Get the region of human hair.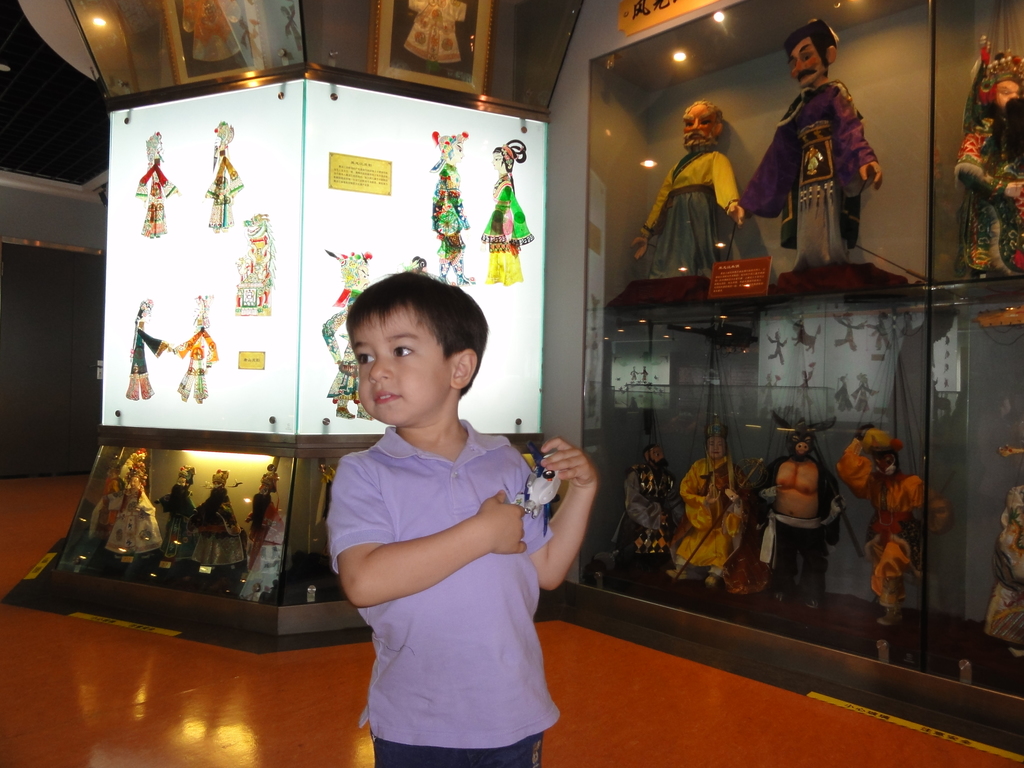
{"x1": 680, "y1": 99, "x2": 726, "y2": 129}.
